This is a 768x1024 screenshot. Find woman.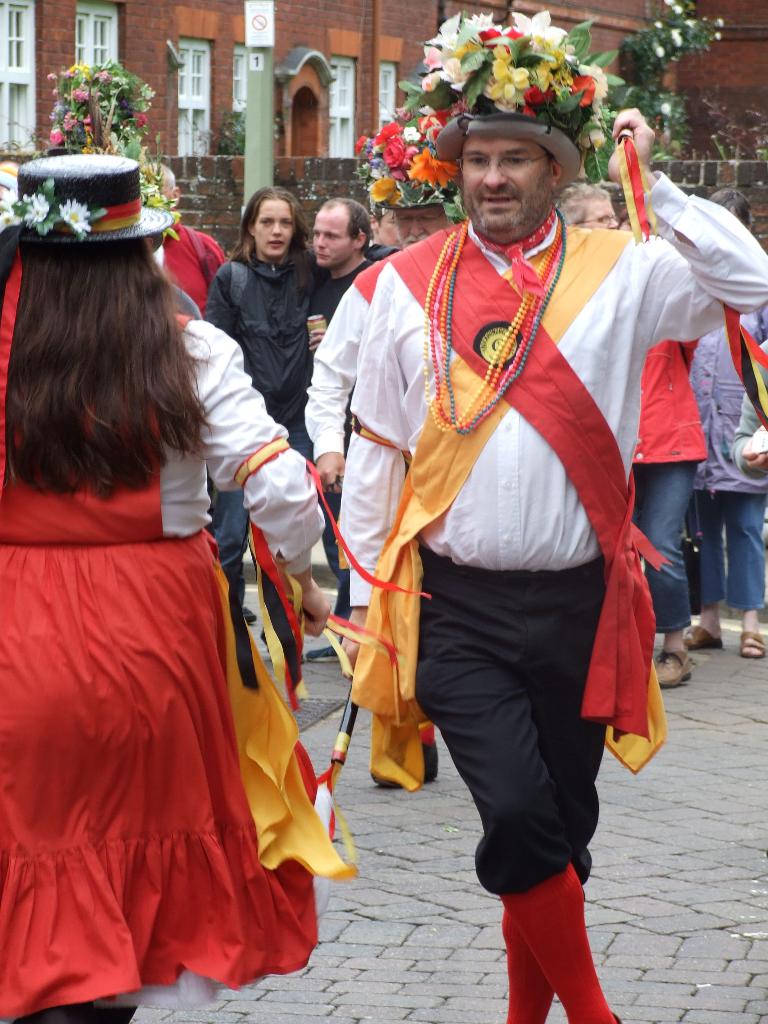
Bounding box: bbox(635, 207, 706, 689).
